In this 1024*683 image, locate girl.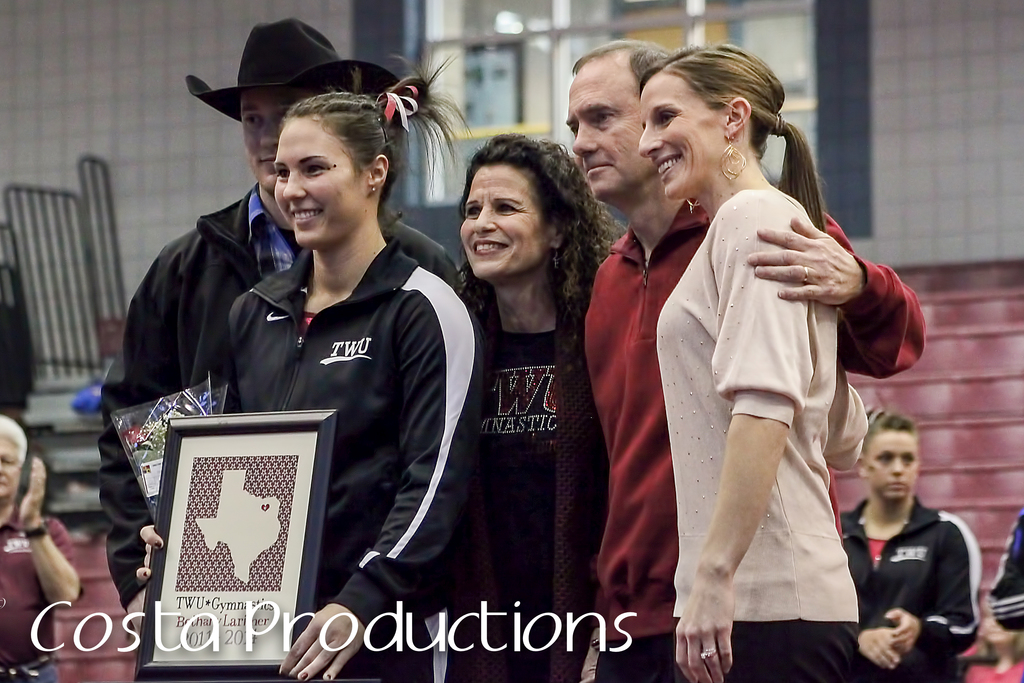
Bounding box: {"x1": 654, "y1": 51, "x2": 828, "y2": 682}.
